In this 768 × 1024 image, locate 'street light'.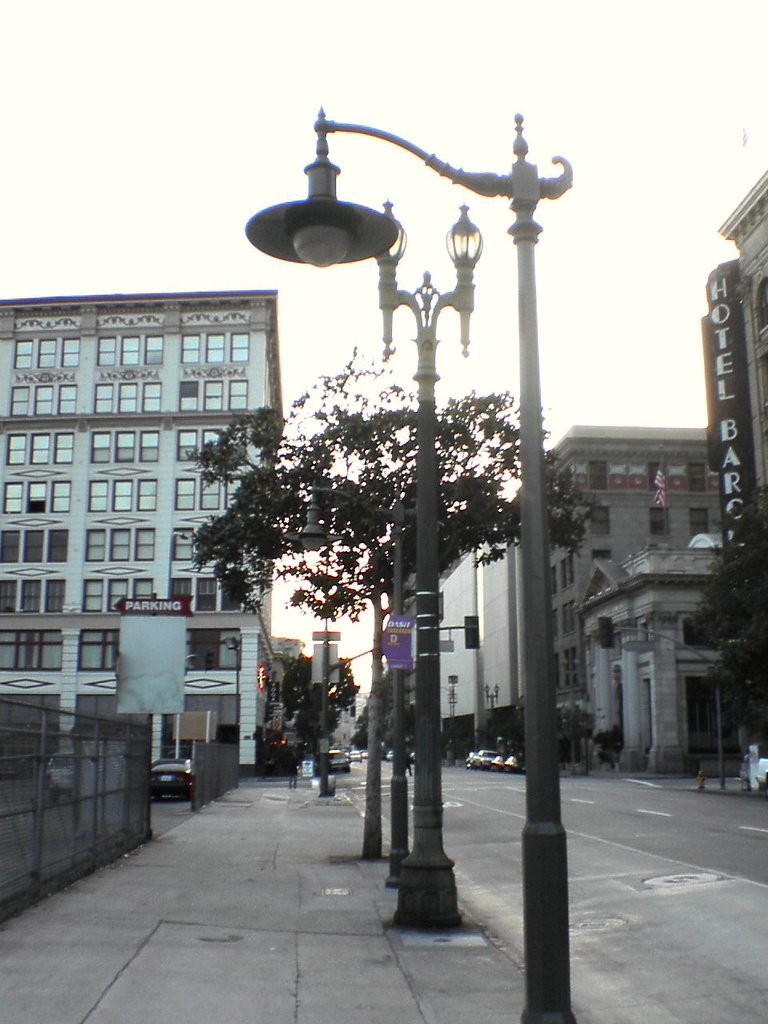
Bounding box: (290,476,462,881).
